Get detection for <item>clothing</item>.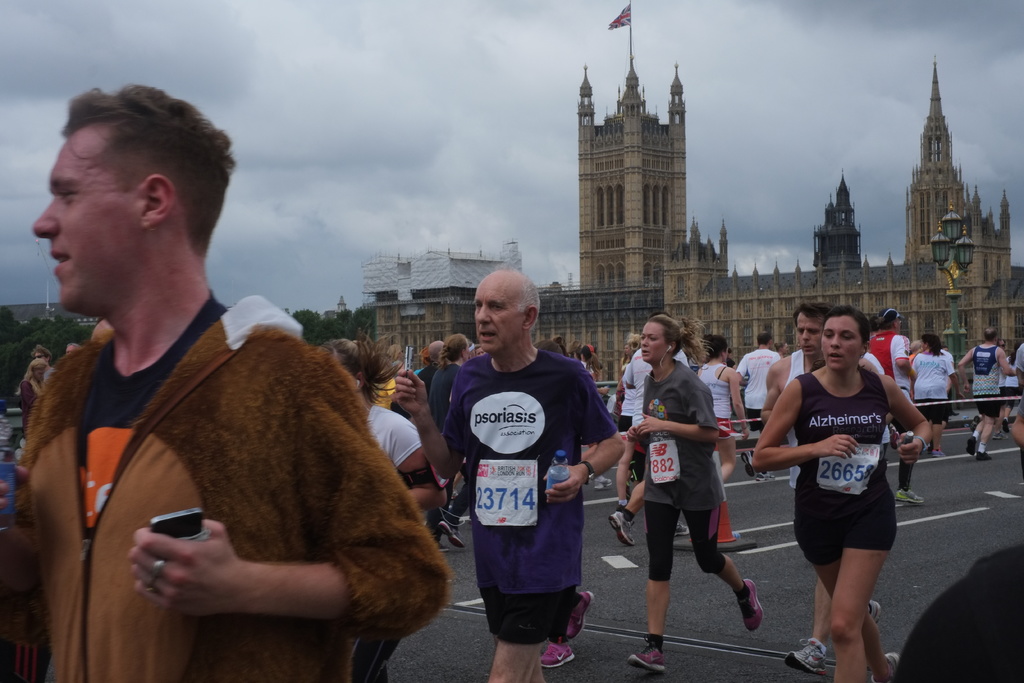
Detection: {"left": 613, "top": 347, "right": 646, "bottom": 438}.
